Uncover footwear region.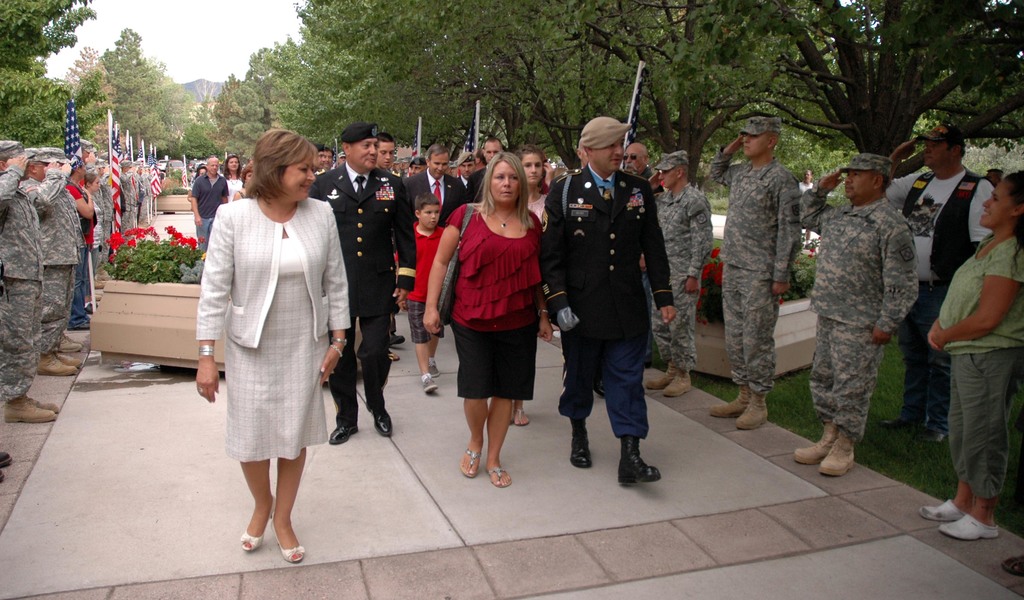
Uncovered: Rect(332, 418, 355, 442).
